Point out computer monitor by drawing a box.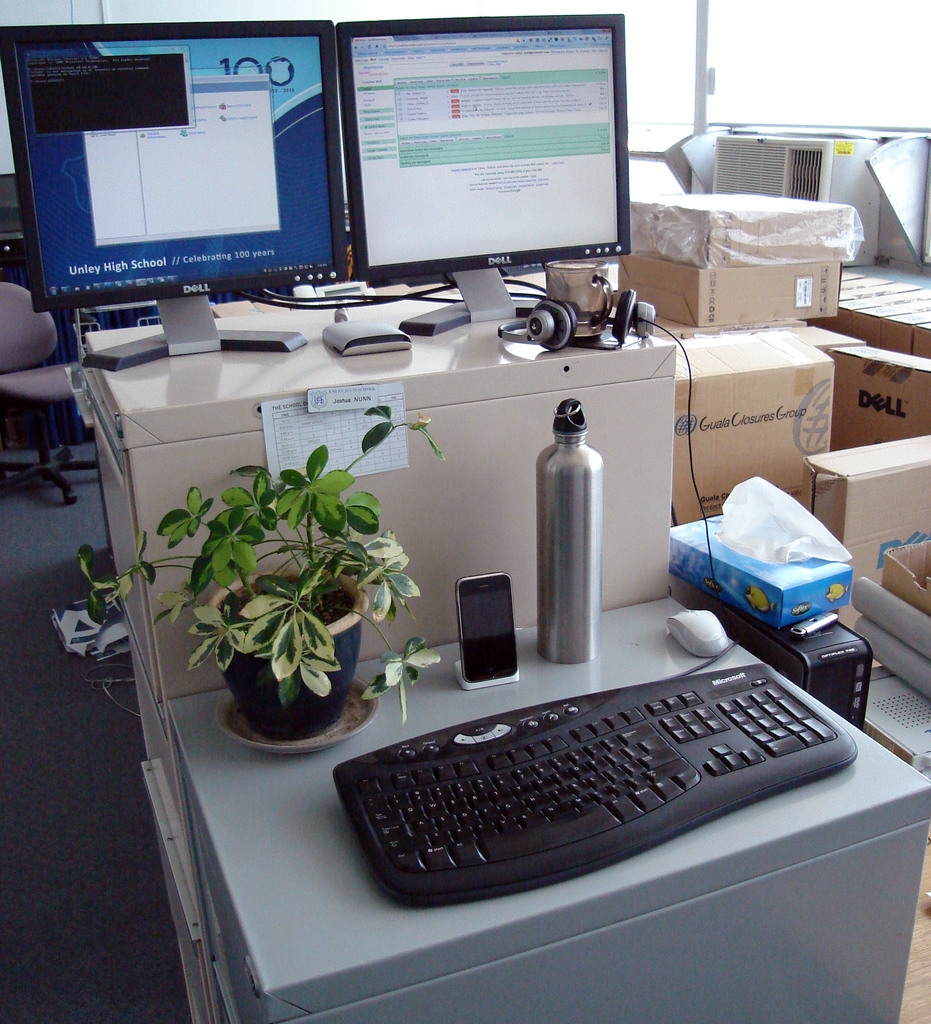
x1=0 y1=23 x2=334 y2=380.
